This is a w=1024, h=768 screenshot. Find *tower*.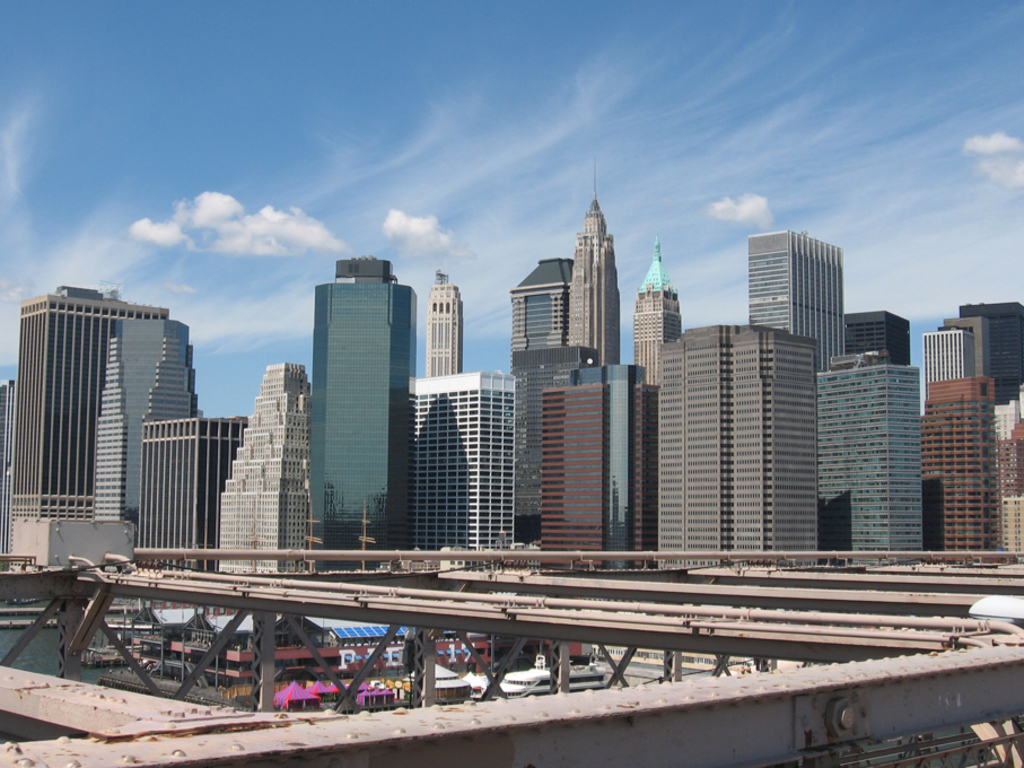
Bounding box: 420/273/463/357.
